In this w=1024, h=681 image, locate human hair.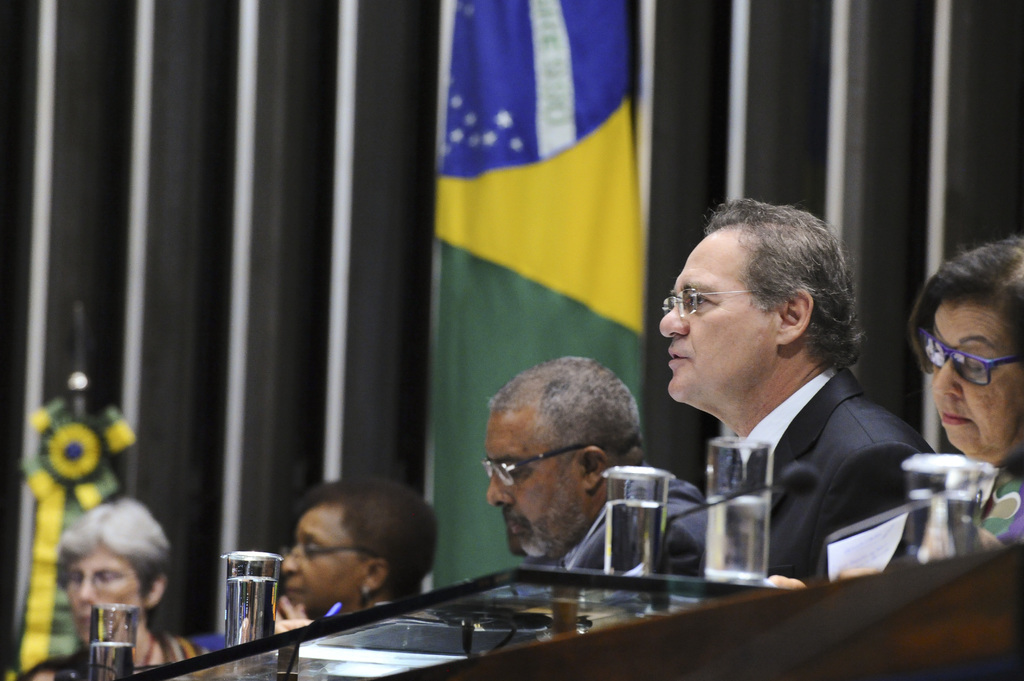
Bounding box: bbox=(56, 499, 173, 627).
